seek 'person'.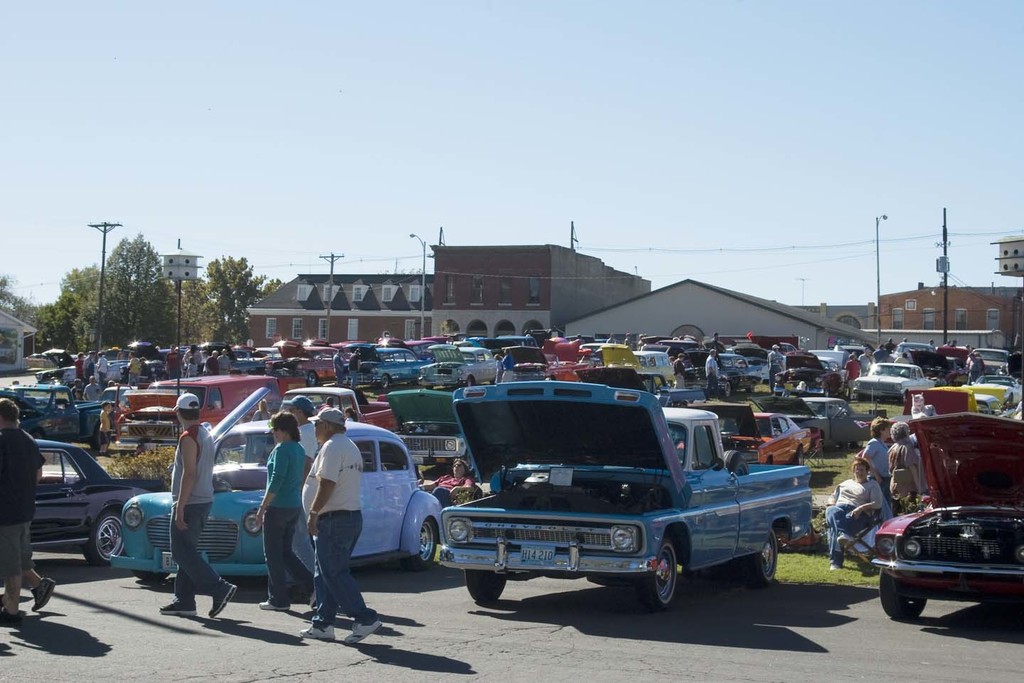
<box>0,393,55,623</box>.
